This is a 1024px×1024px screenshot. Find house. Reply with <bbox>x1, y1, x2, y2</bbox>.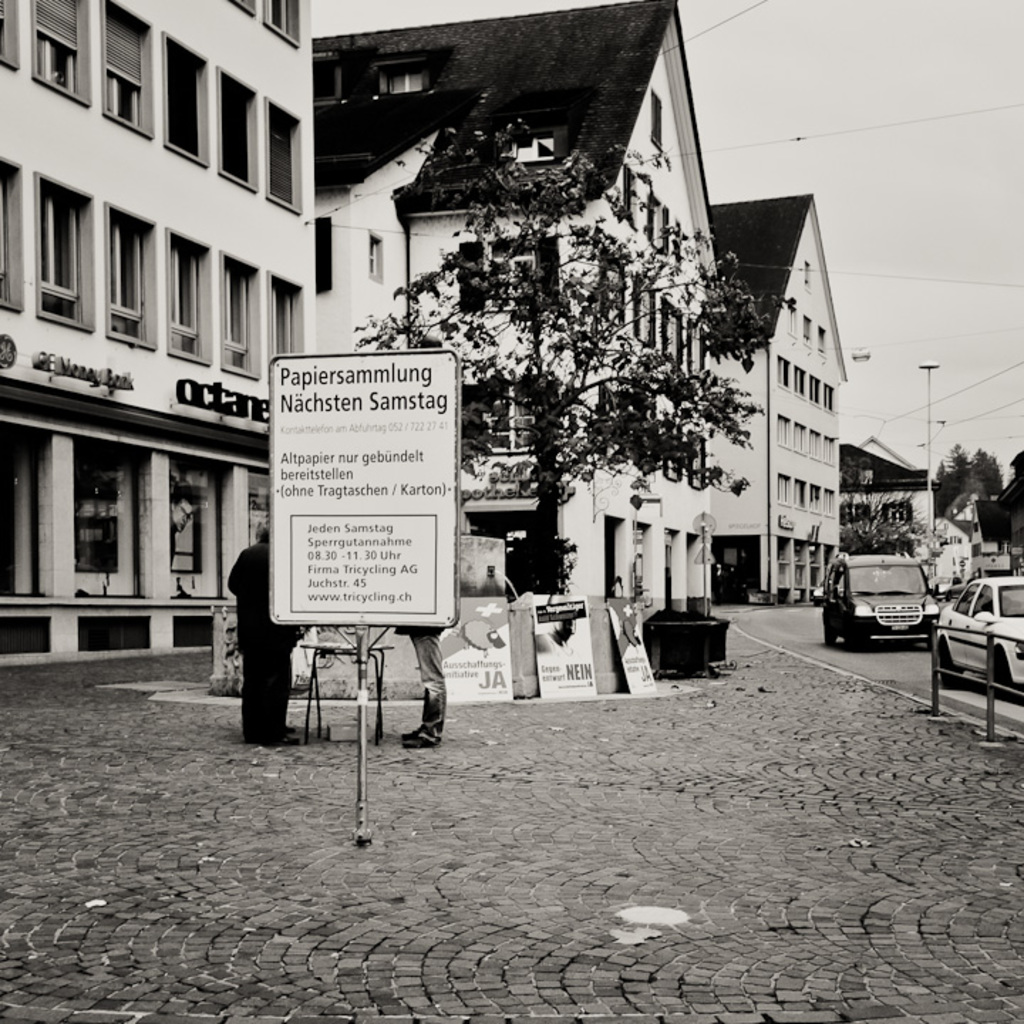
<bbox>710, 186, 853, 616</bbox>.
